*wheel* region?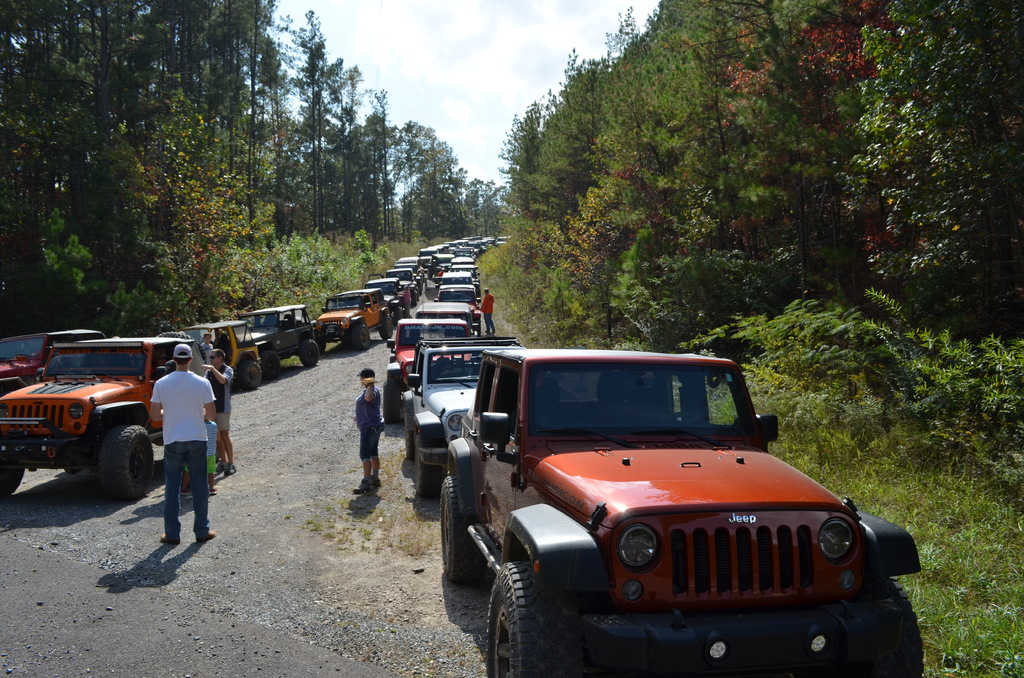
<box>237,360,260,389</box>
